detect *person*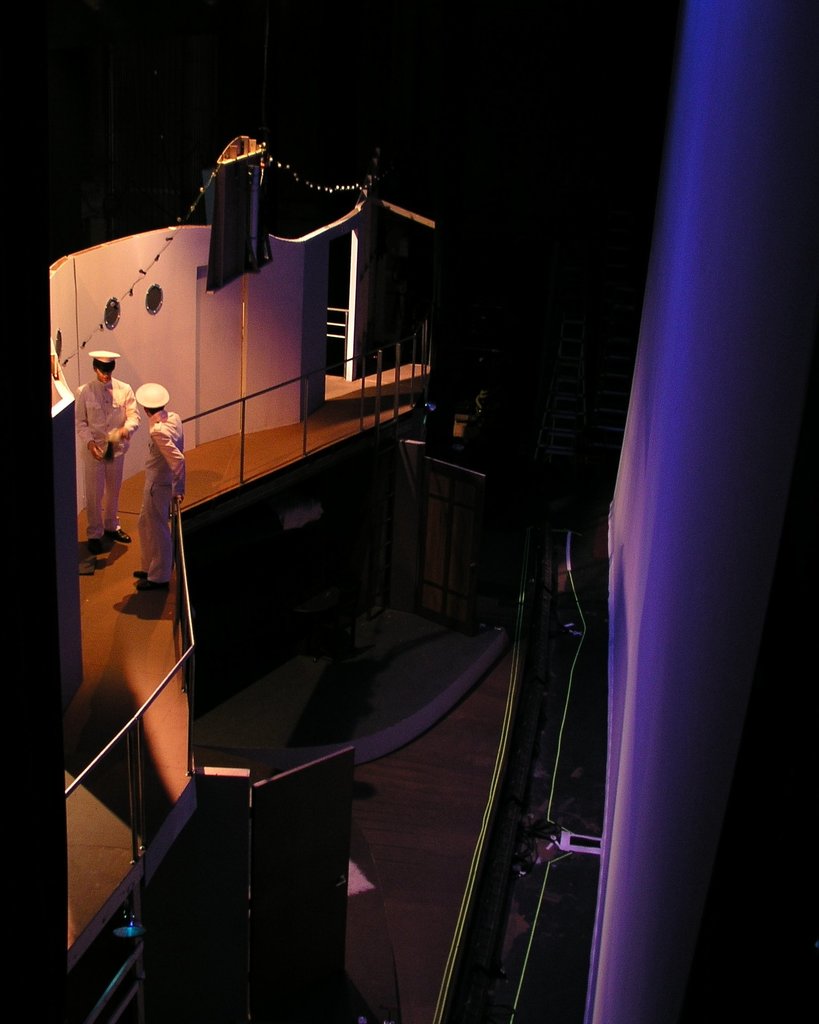
{"x1": 132, "y1": 383, "x2": 184, "y2": 588}
